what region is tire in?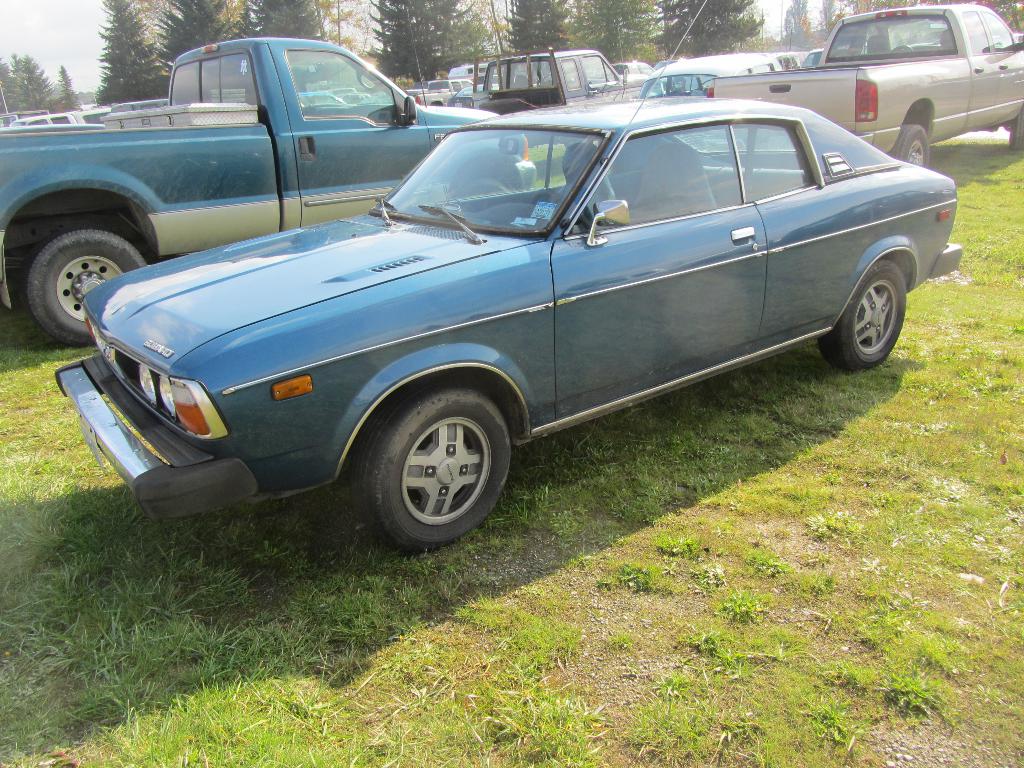
l=1008, t=105, r=1023, b=148.
